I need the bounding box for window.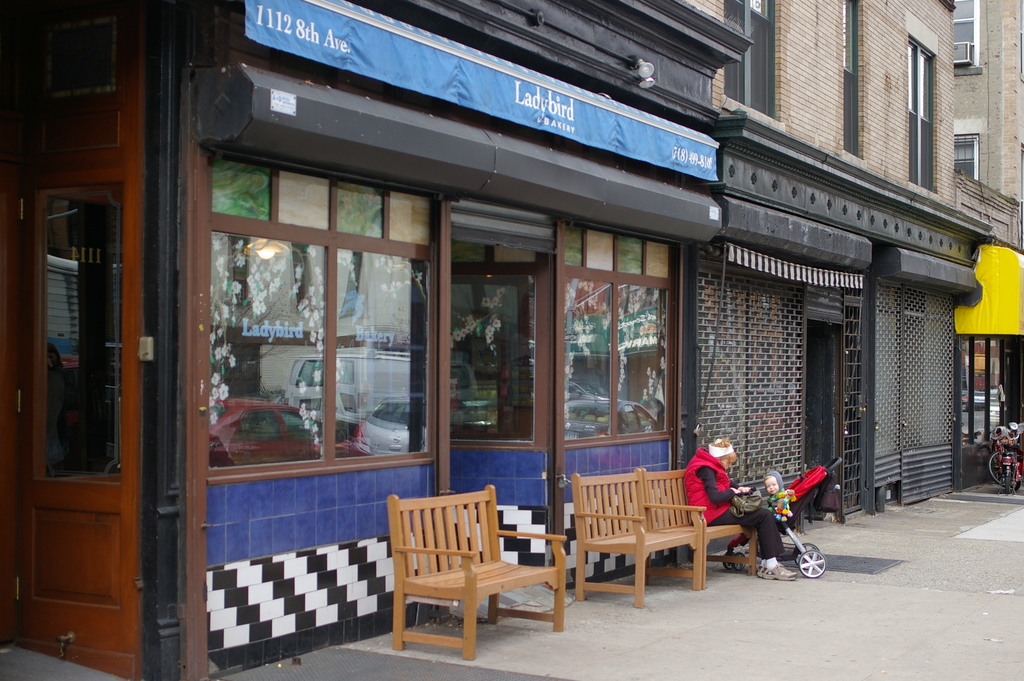
Here it is: 945 0 980 70.
